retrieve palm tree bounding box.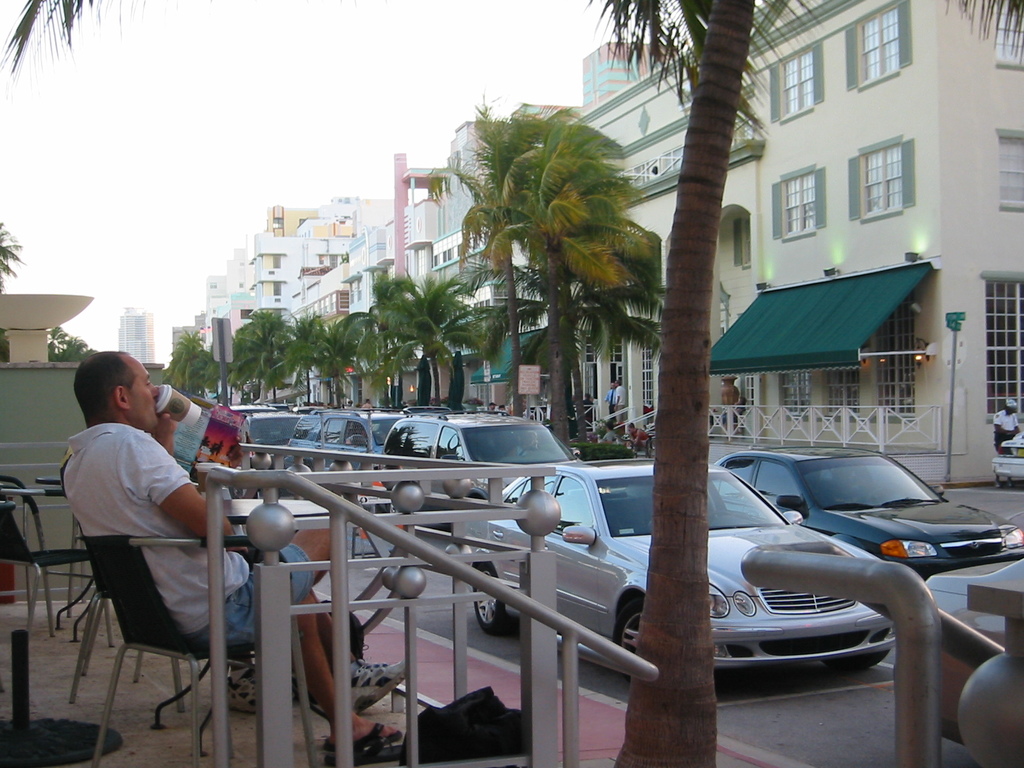
Bounding box: locate(606, 0, 810, 767).
